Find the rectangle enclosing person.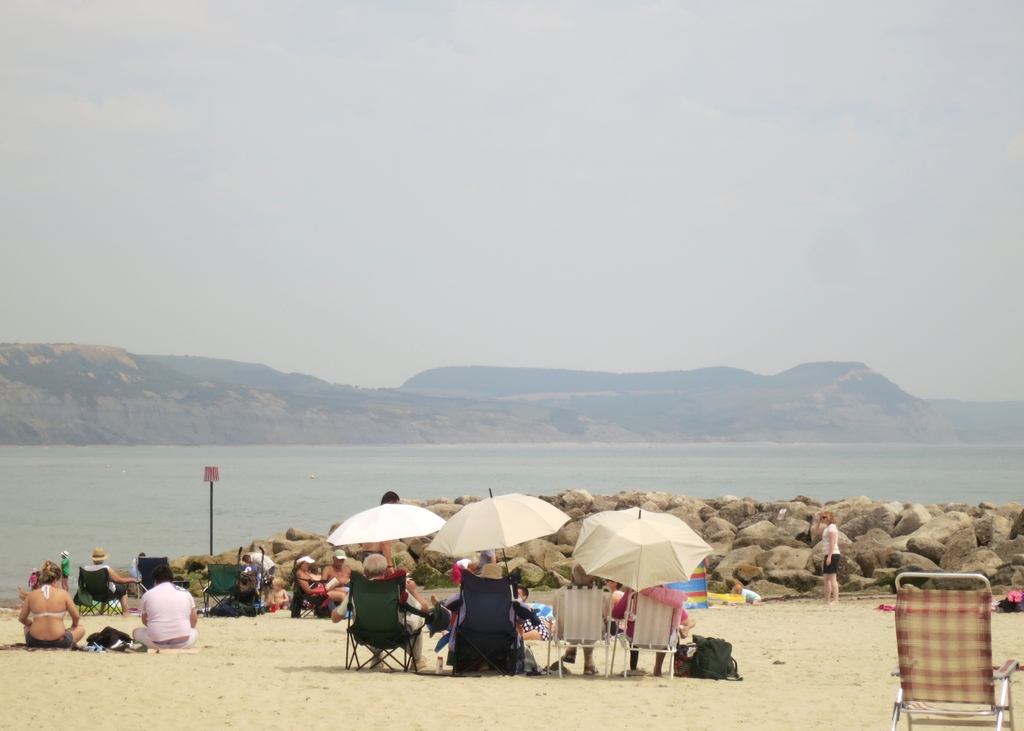
(x1=268, y1=575, x2=289, y2=611).
